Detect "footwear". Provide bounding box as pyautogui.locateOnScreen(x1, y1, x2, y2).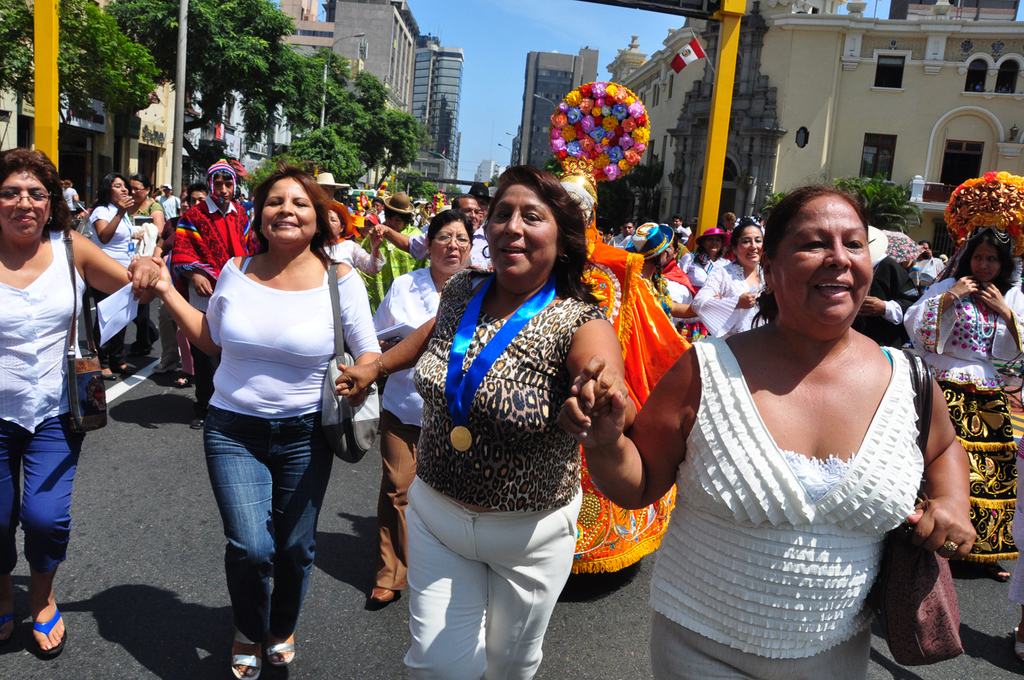
pyautogui.locateOnScreen(367, 586, 389, 613).
